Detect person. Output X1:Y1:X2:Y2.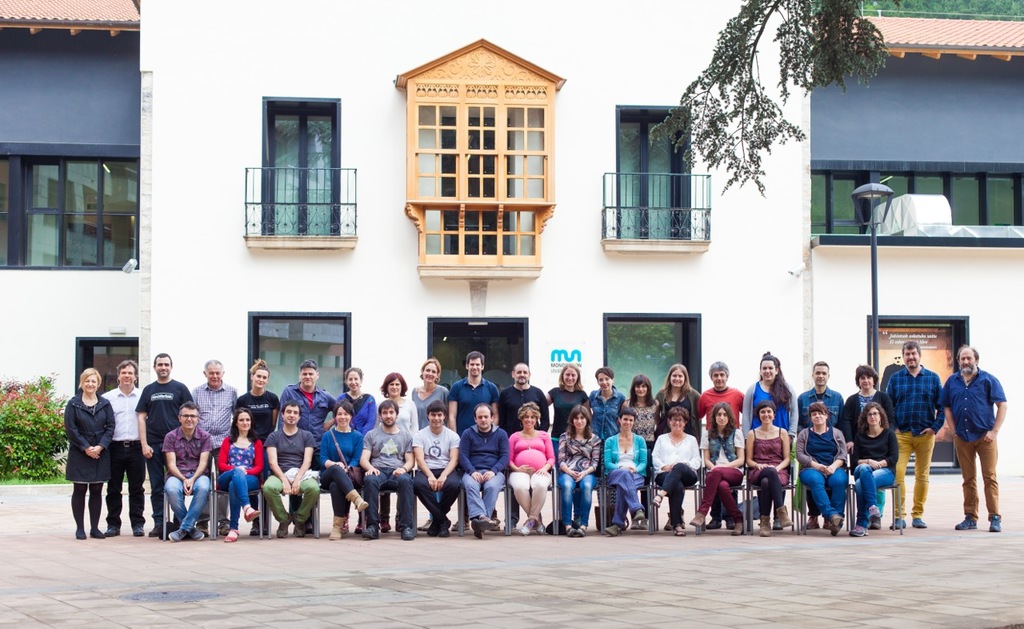
652:359:701:531.
